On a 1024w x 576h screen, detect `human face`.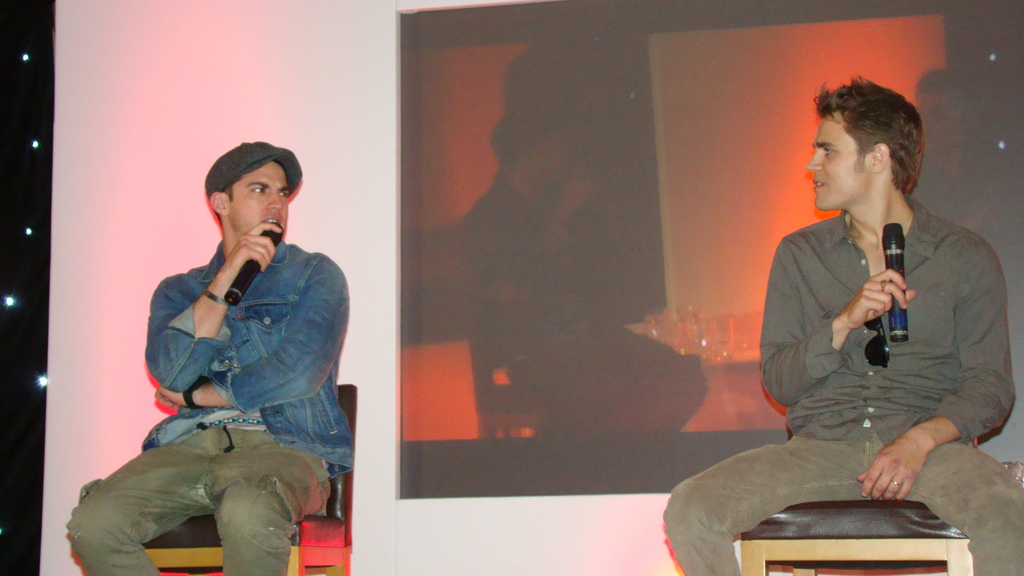
807/111/866/214.
